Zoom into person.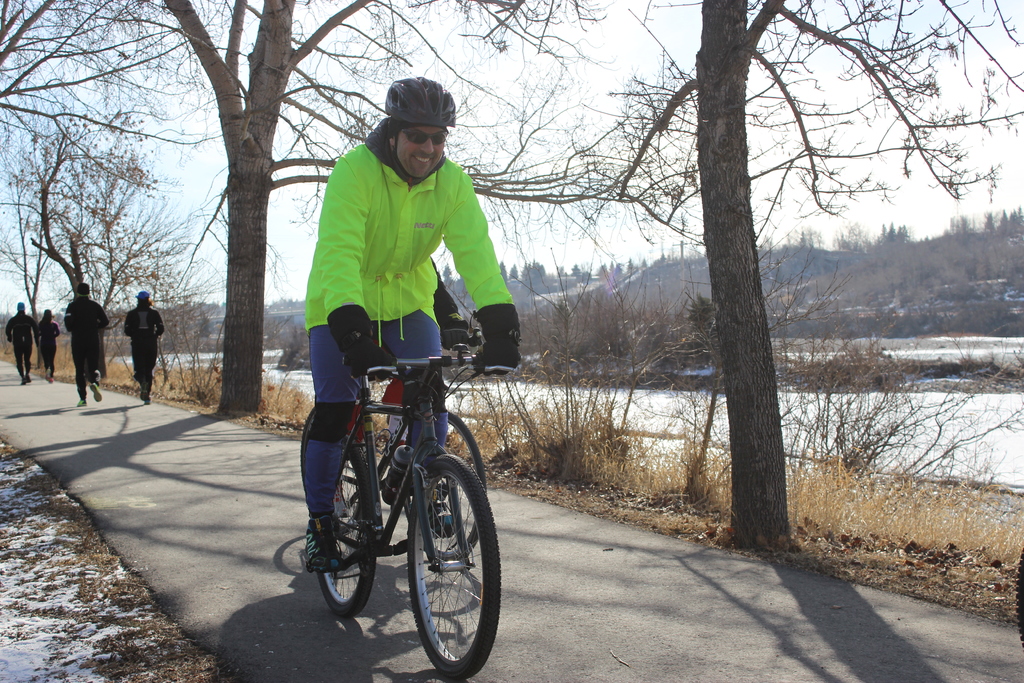
Zoom target: [118, 283, 163, 407].
